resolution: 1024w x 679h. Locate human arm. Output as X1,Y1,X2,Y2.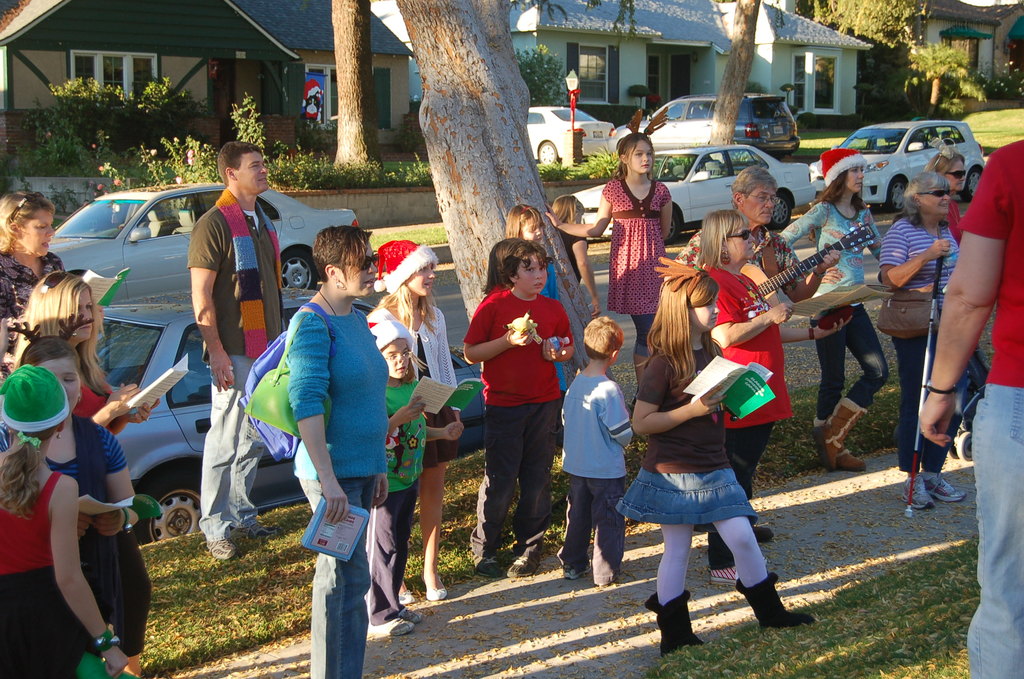
376,395,427,439.
